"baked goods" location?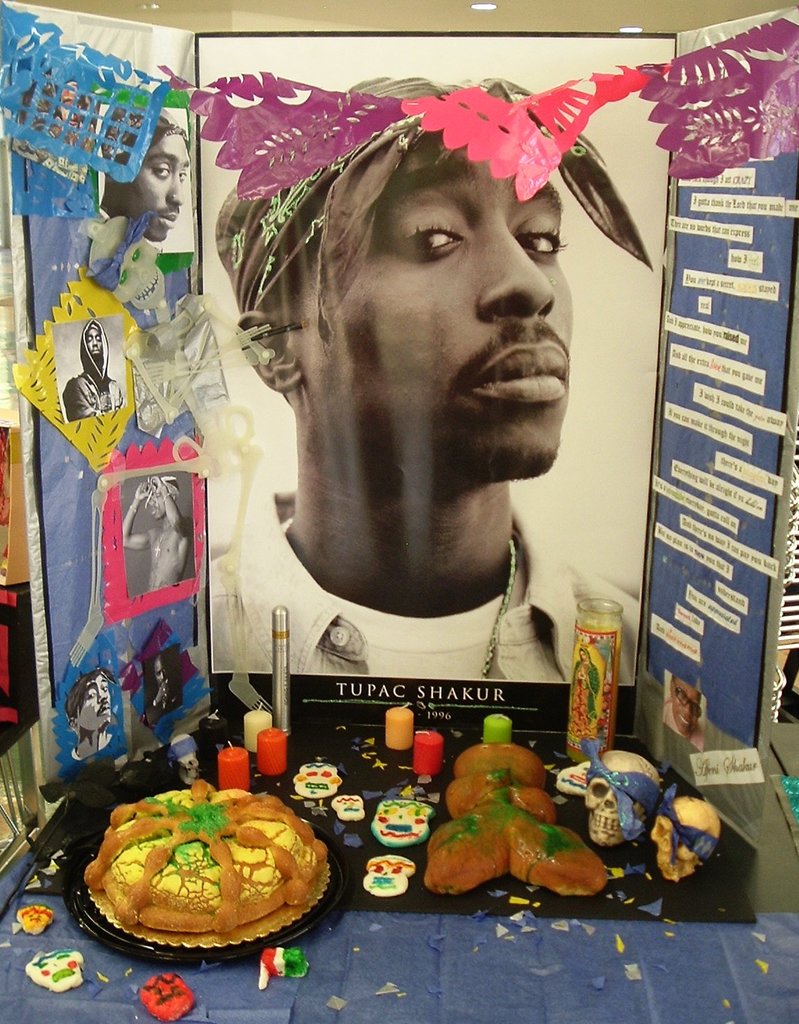
BBox(444, 772, 549, 824)
